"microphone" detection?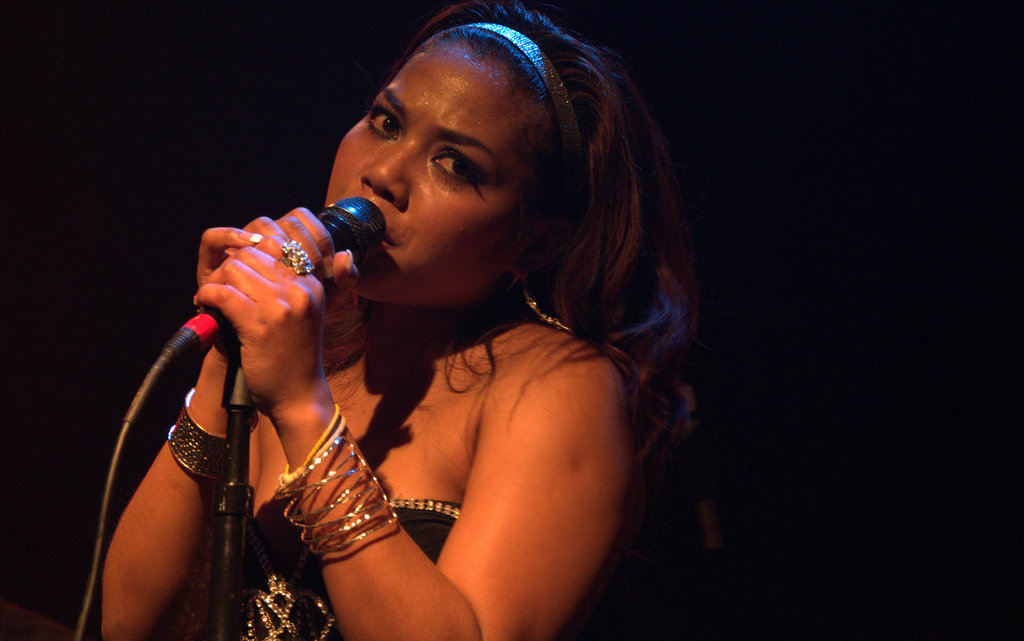
(left=161, top=192, right=389, bottom=323)
